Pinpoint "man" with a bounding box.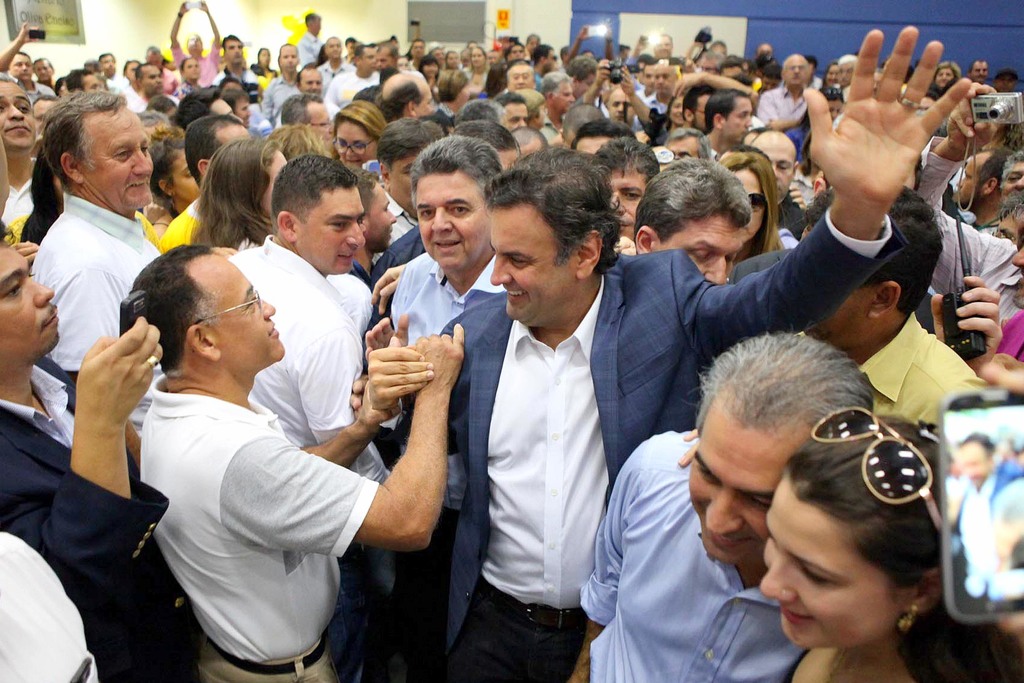
bbox=(797, 187, 985, 429).
